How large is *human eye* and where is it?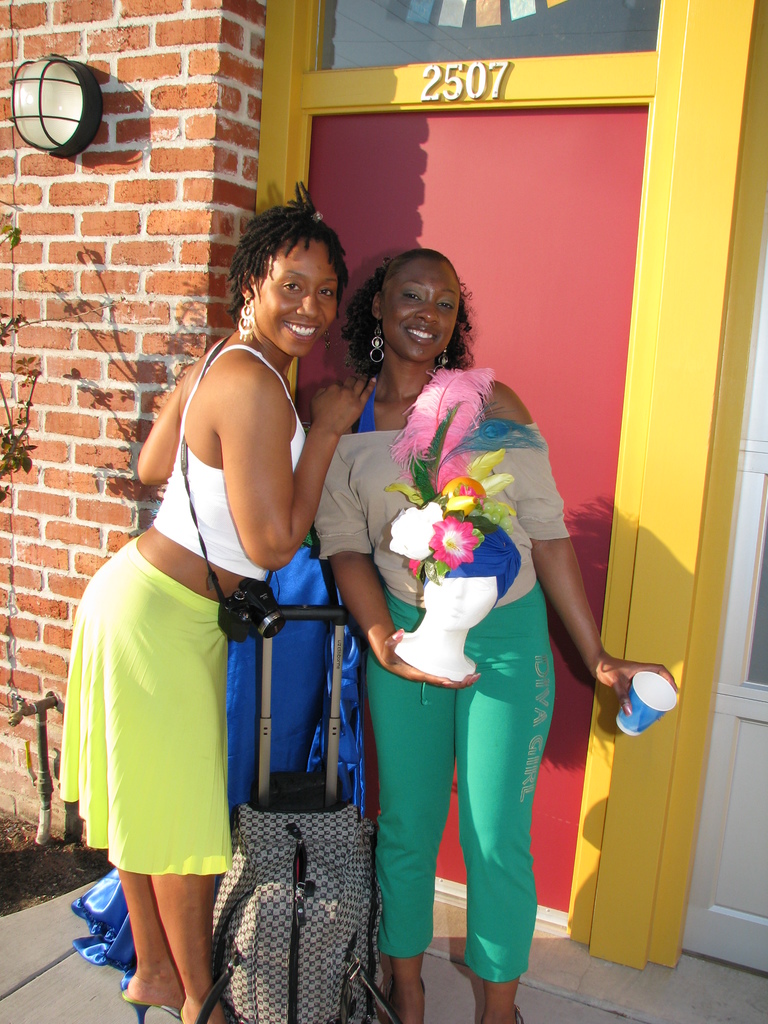
Bounding box: [left=436, top=300, right=459, bottom=314].
